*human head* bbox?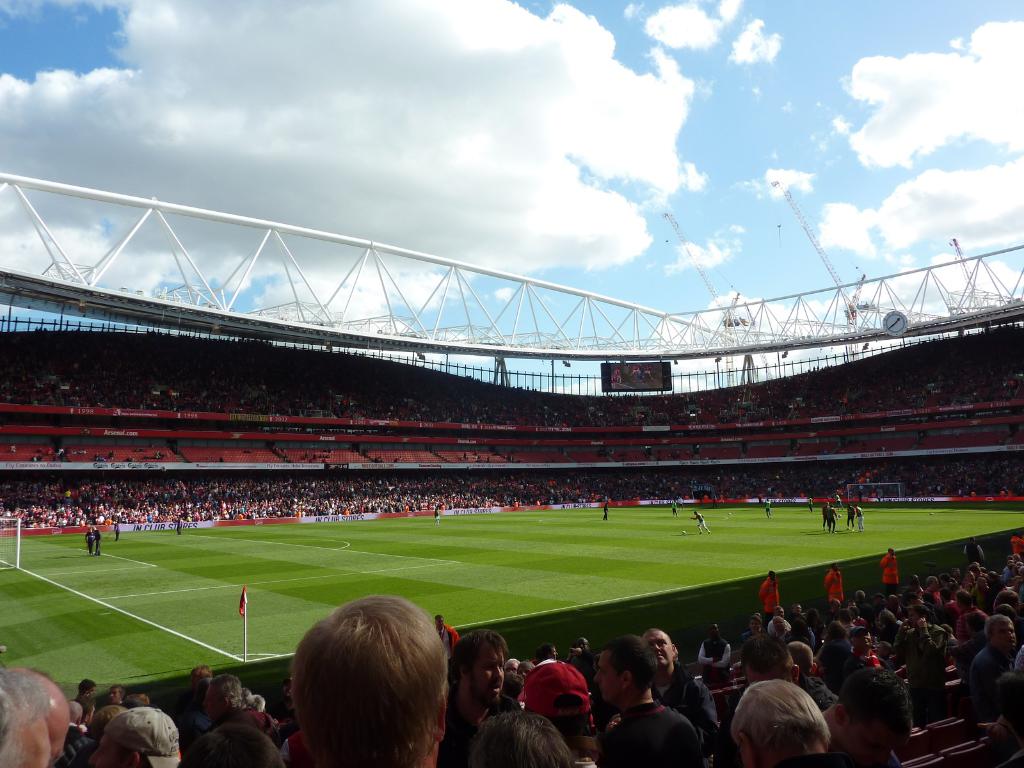
bbox=(76, 679, 95, 700)
